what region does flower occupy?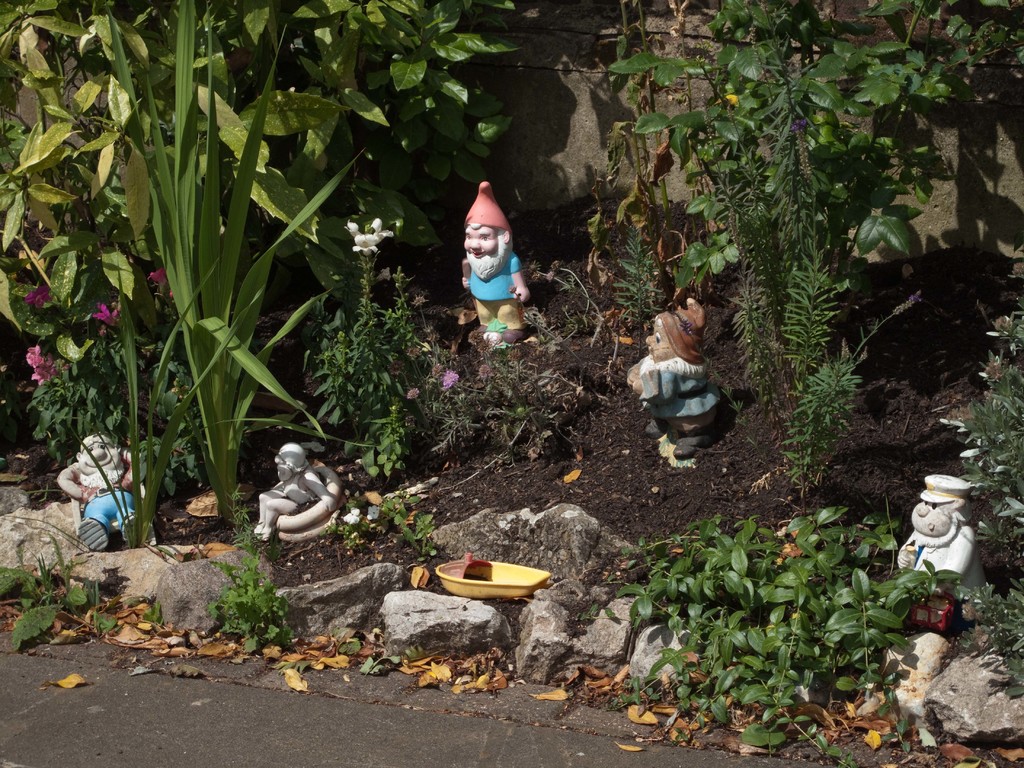
crop(90, 306, 118, 330).
